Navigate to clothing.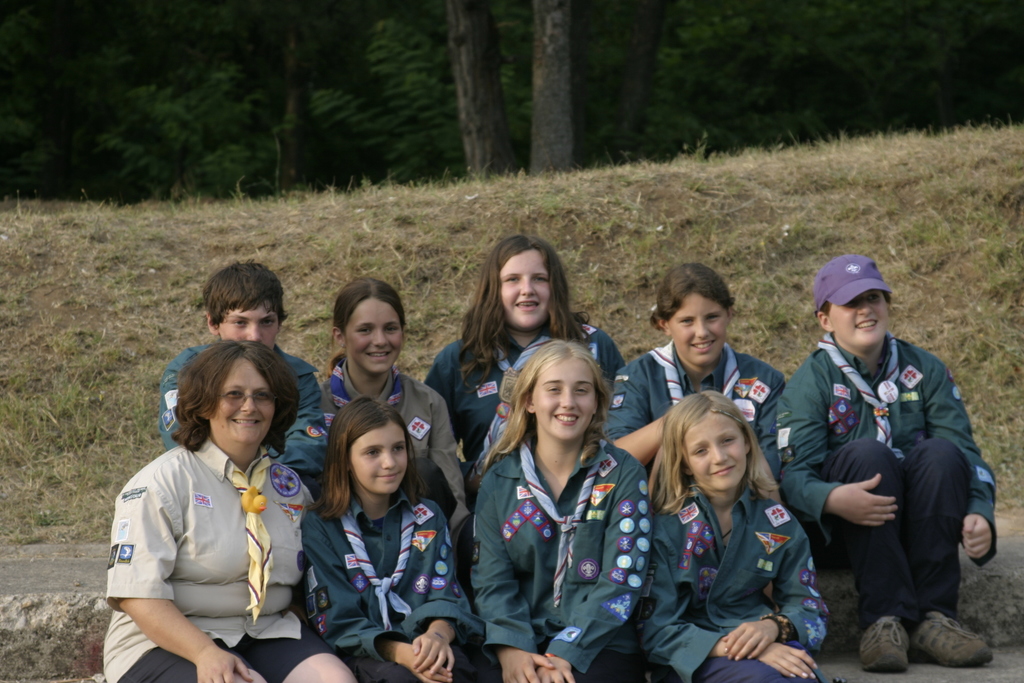
Navigation target: Rect(823, 431, 972, 625).
